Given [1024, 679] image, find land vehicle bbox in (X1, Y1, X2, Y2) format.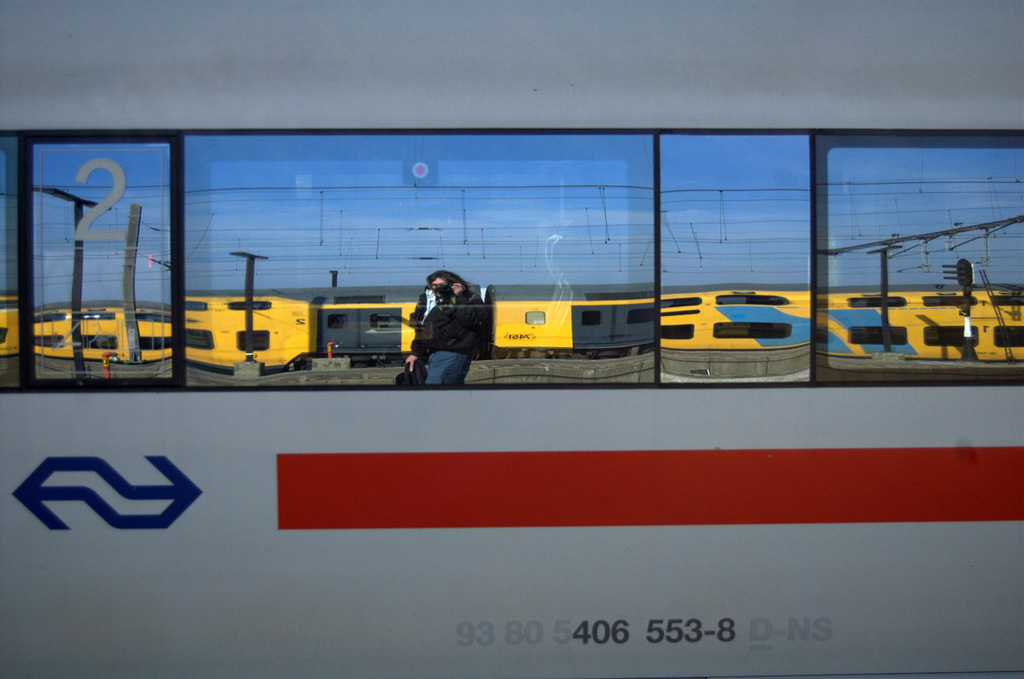
(0, 287, 1023, 374).
